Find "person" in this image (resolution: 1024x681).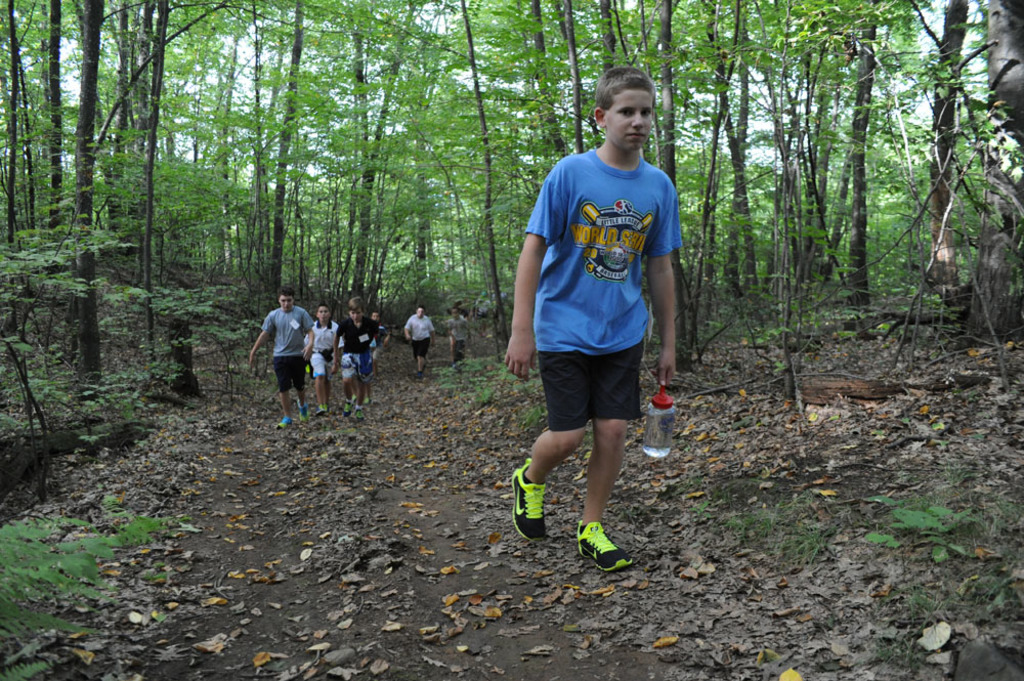
[left=401, top=305, right=438, bottom=379].
